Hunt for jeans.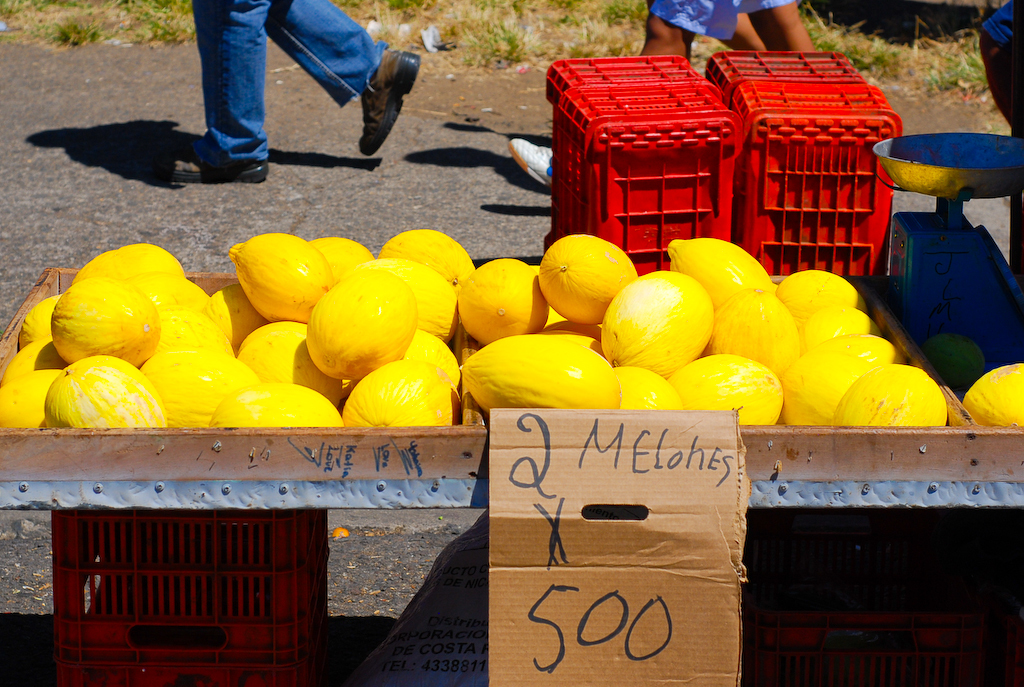
Hunted down at x1=200, y1=0, x2=390, y2=160.
